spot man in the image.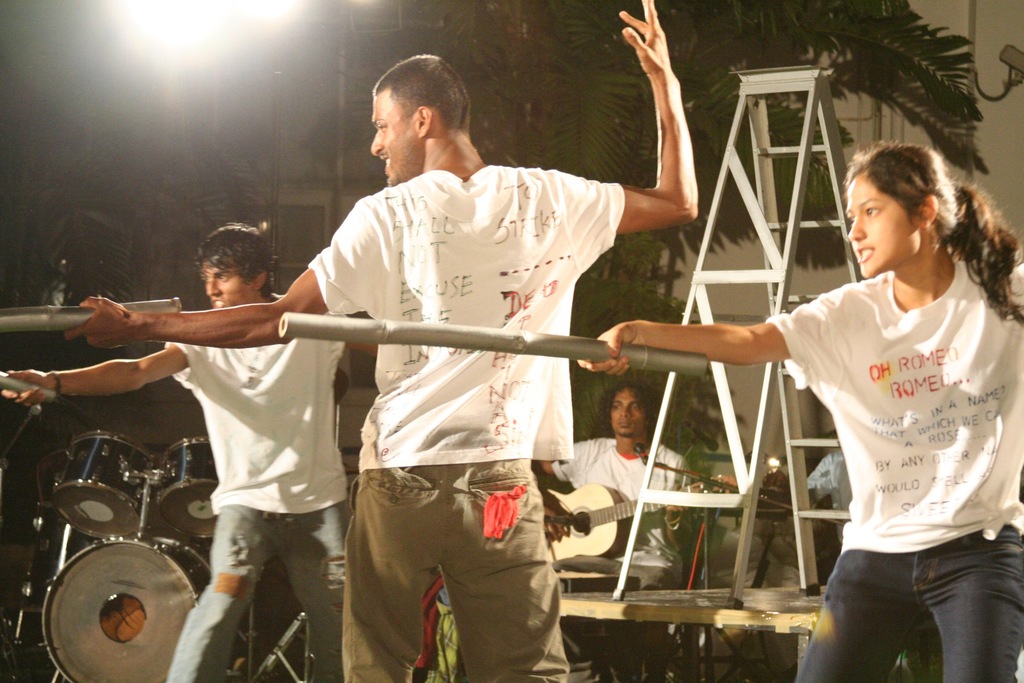
man found at (left=104, top=212, right=371, bottom=662).
